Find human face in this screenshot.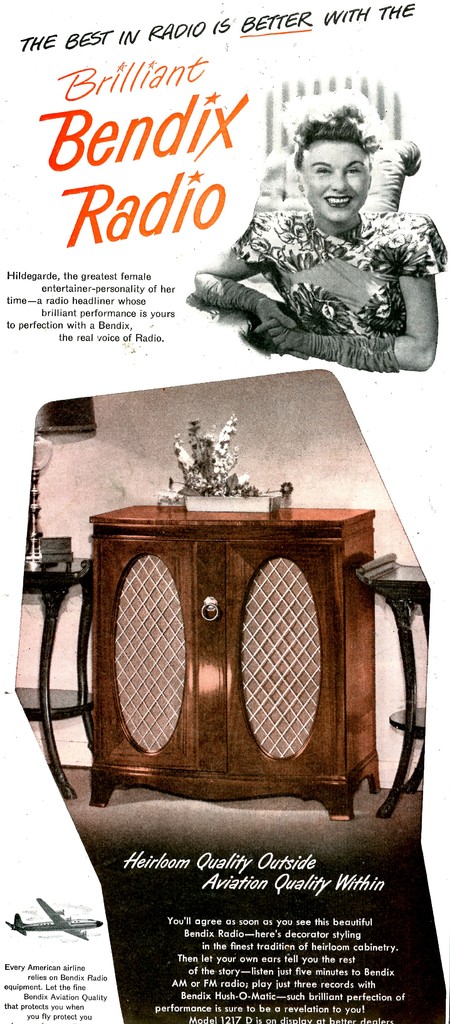
The bounding box for human face is locate(301, 137, 370, 232).
